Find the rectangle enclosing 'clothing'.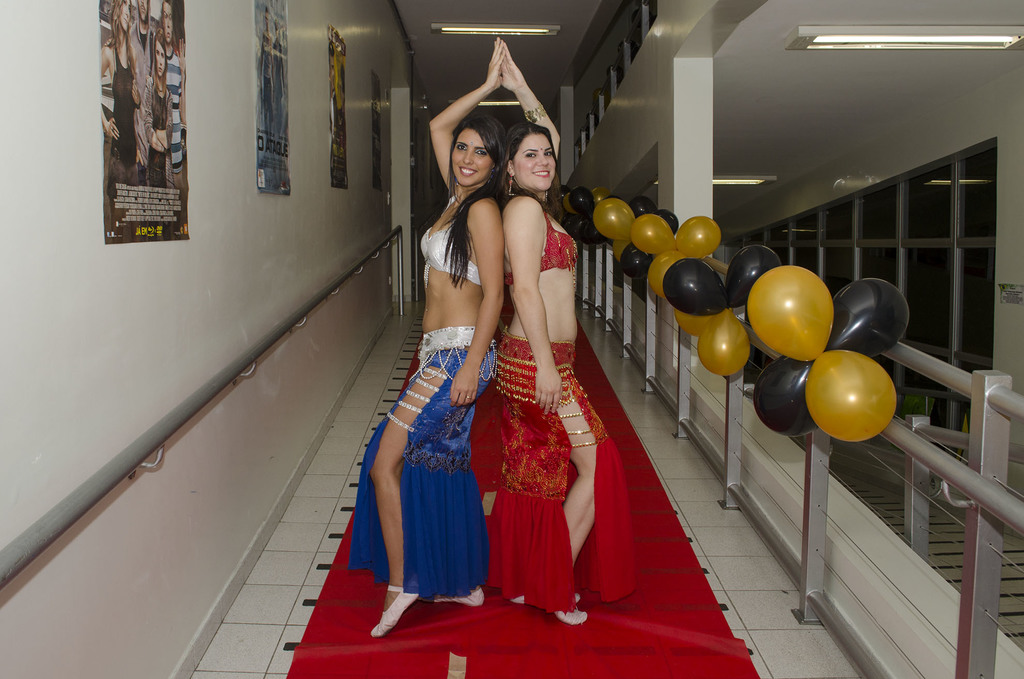
392/334/500/618.
